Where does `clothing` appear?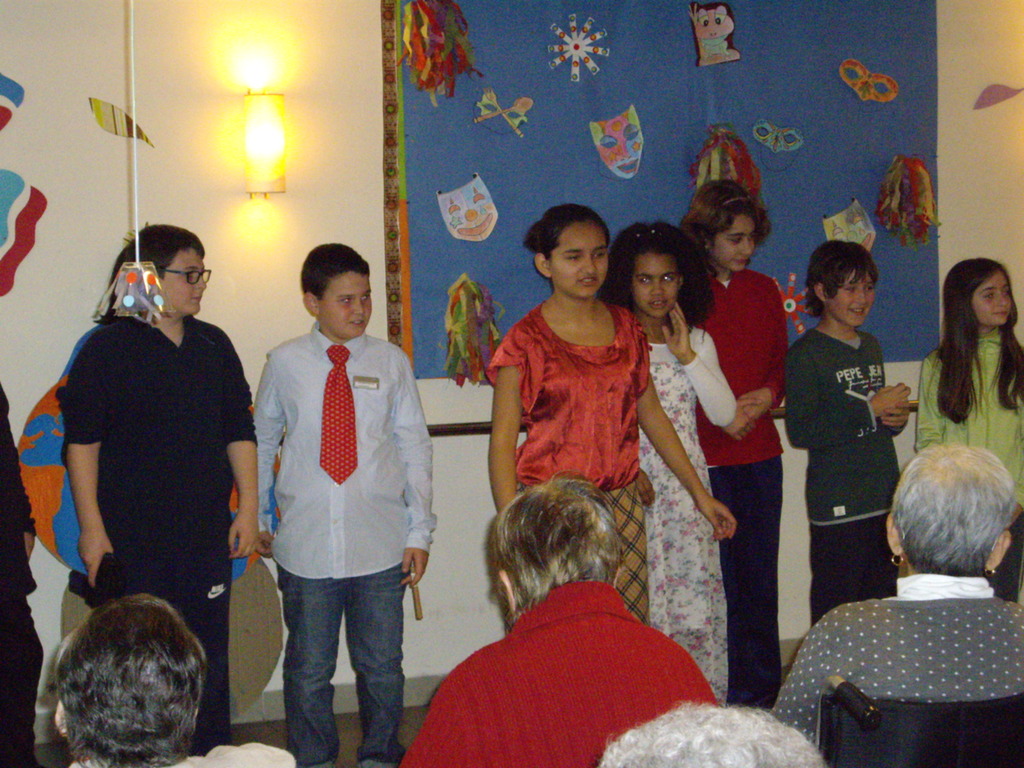
Appears at BBox(913, 324, 1023, 602).
